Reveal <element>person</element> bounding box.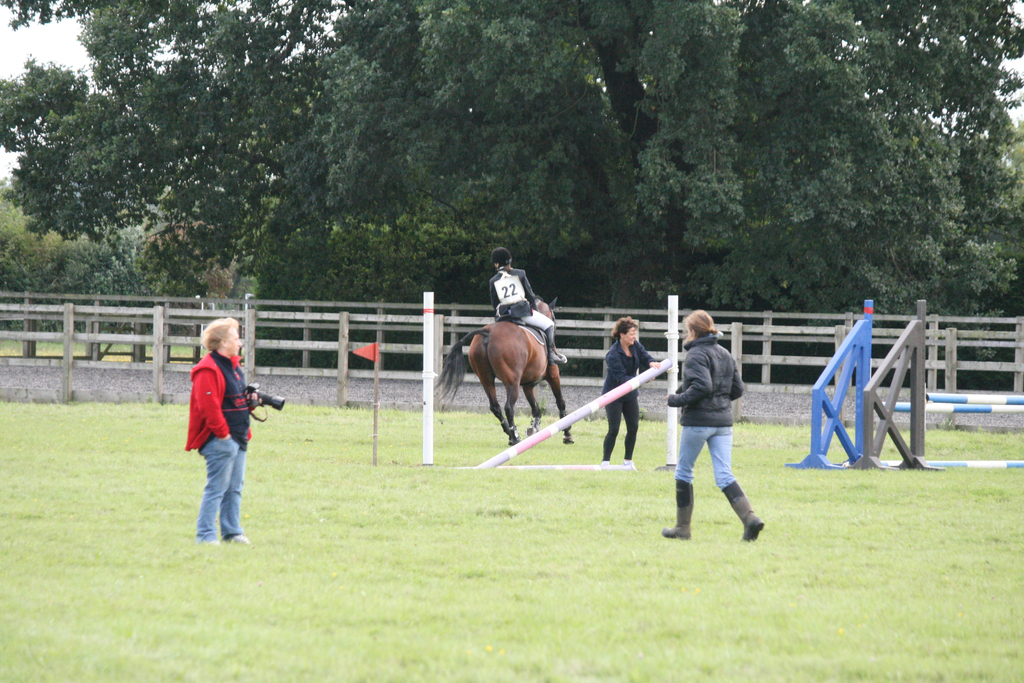
Revealed: (left=664, top=310, right=769, bottom=545).
